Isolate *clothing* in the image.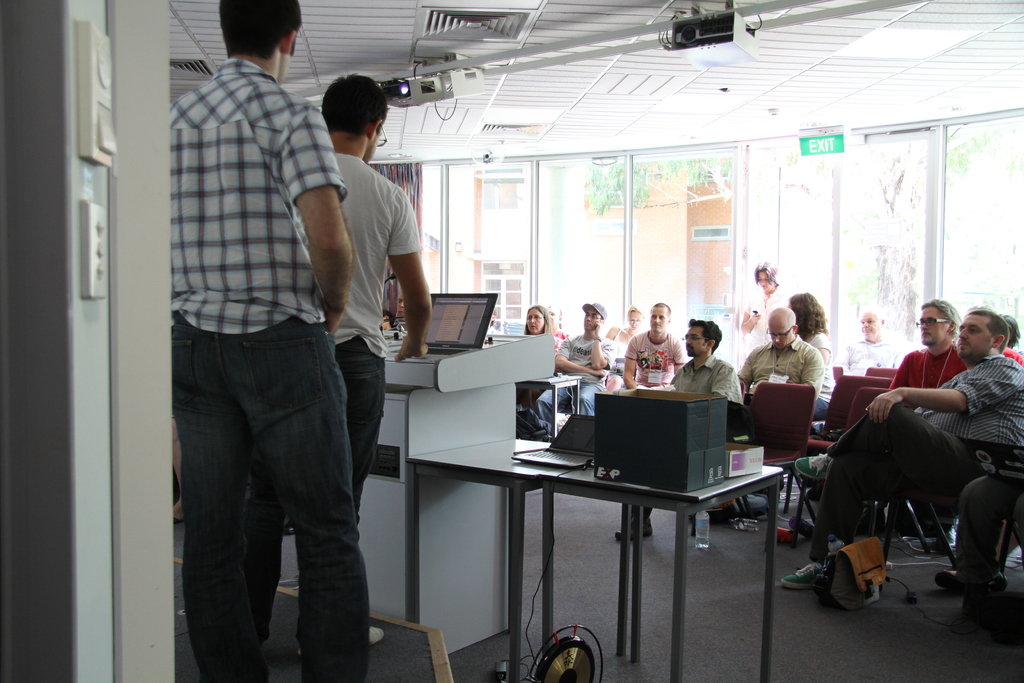
Isolated region: {"x1": 748, "y1": 288, "x2": 787, "y2": 342}.
